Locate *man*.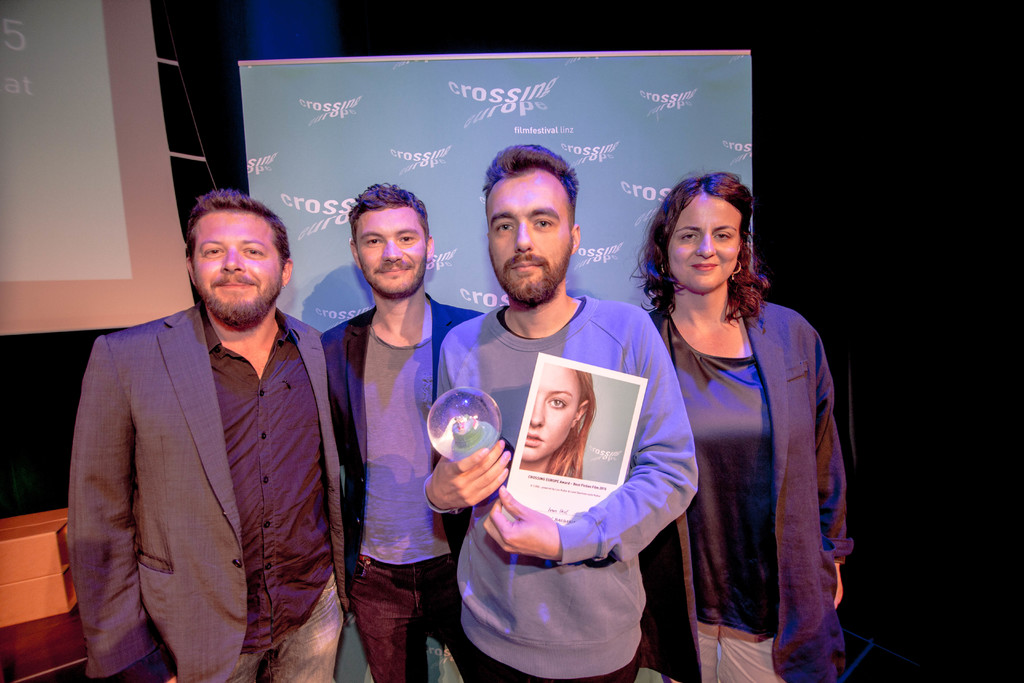
Bounding box: (left=322, top=175, right=503, bottom=682).
